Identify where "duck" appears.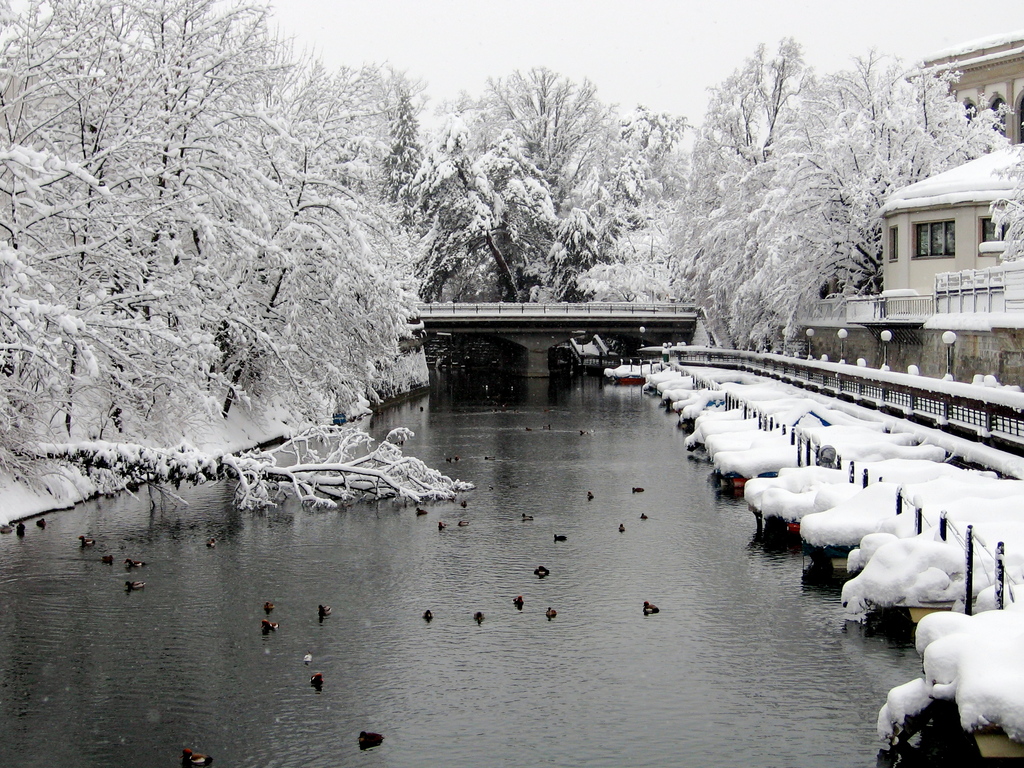
Appears at Rect(184, 744, 212, 767).
